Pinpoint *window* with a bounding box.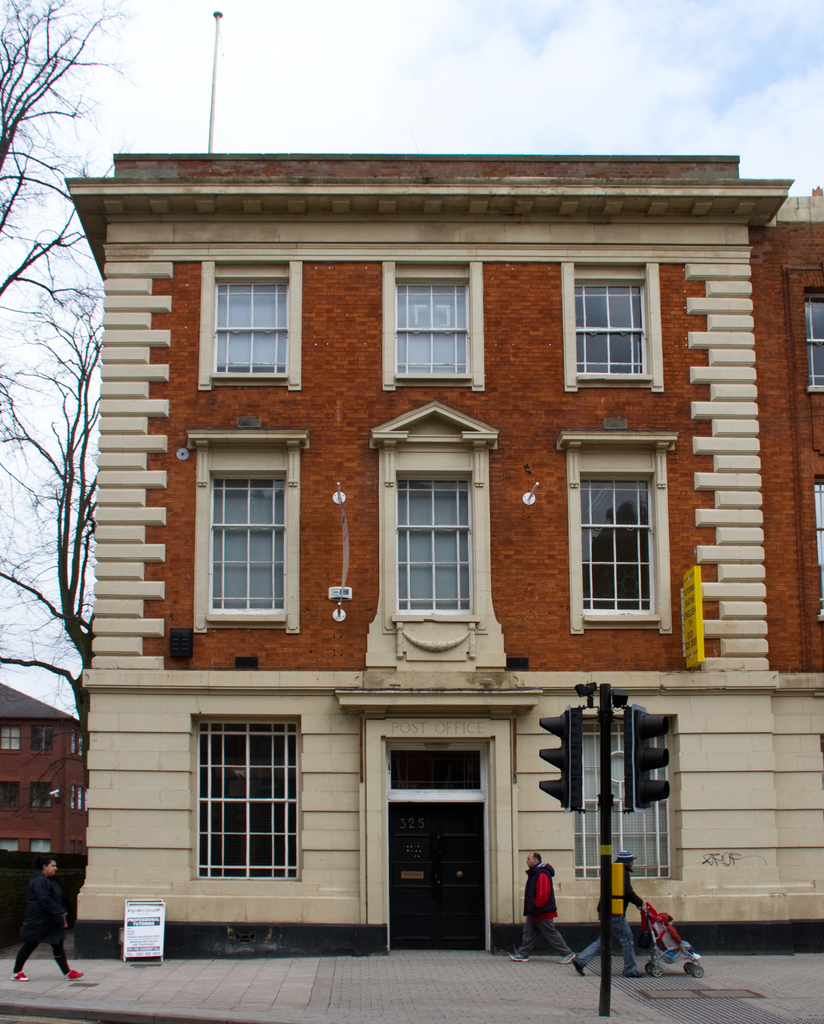
<region>70, 730, 84, 756</region>.
